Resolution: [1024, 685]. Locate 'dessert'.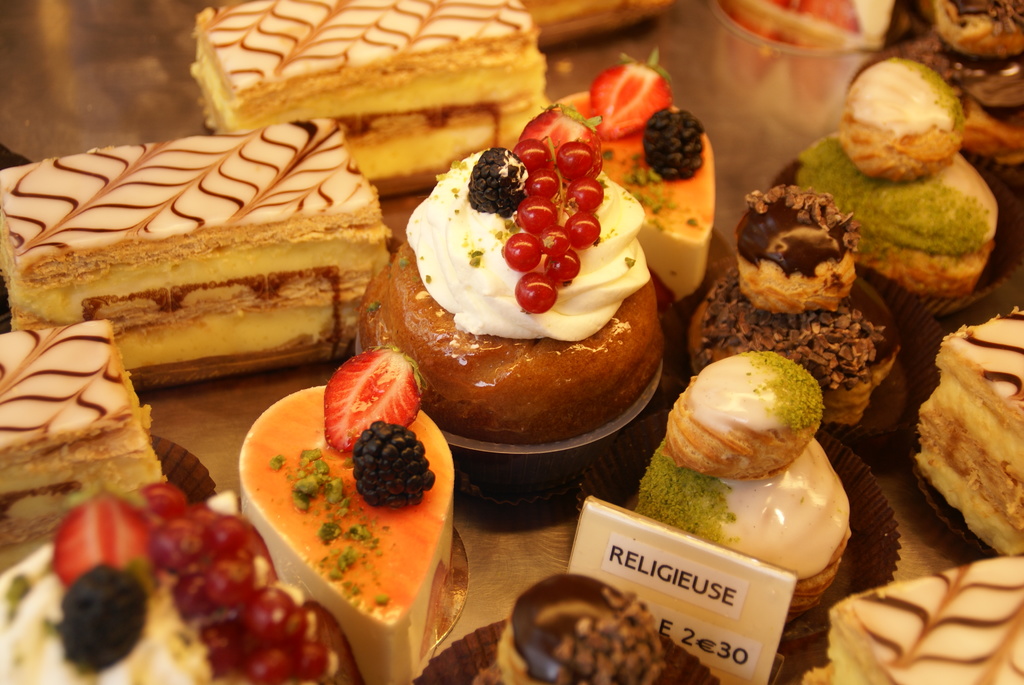
bbox=[726, 0, 881, 49].
